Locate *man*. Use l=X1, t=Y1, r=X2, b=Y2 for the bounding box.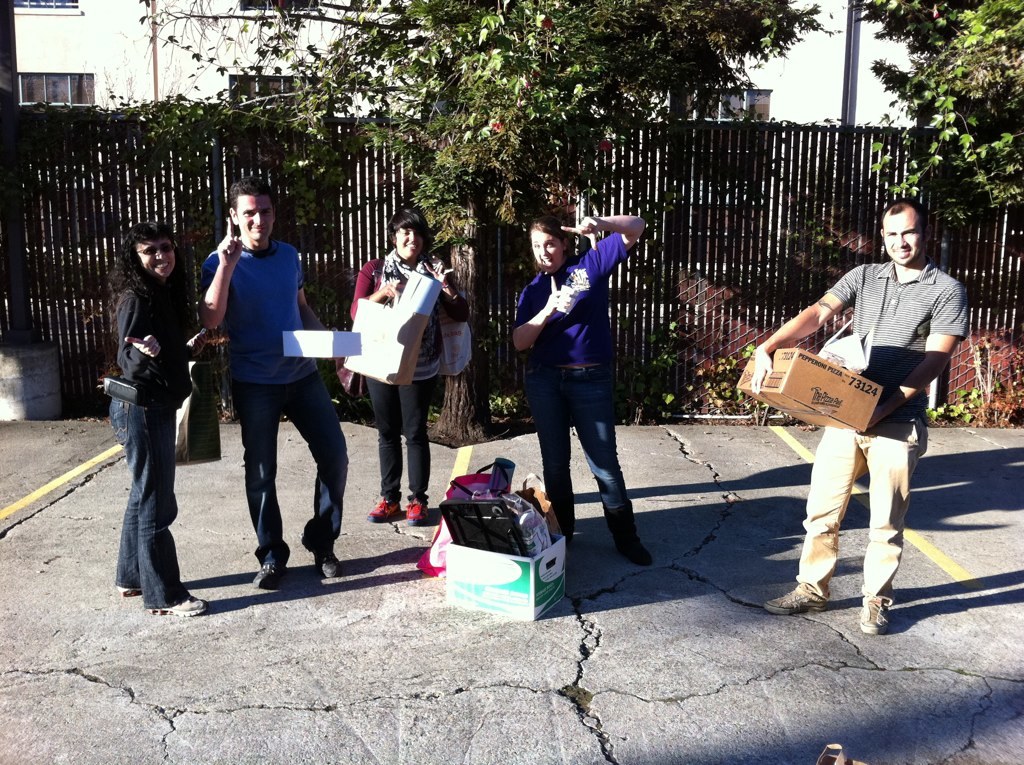
l=763, t=195, r=968, b=614.
